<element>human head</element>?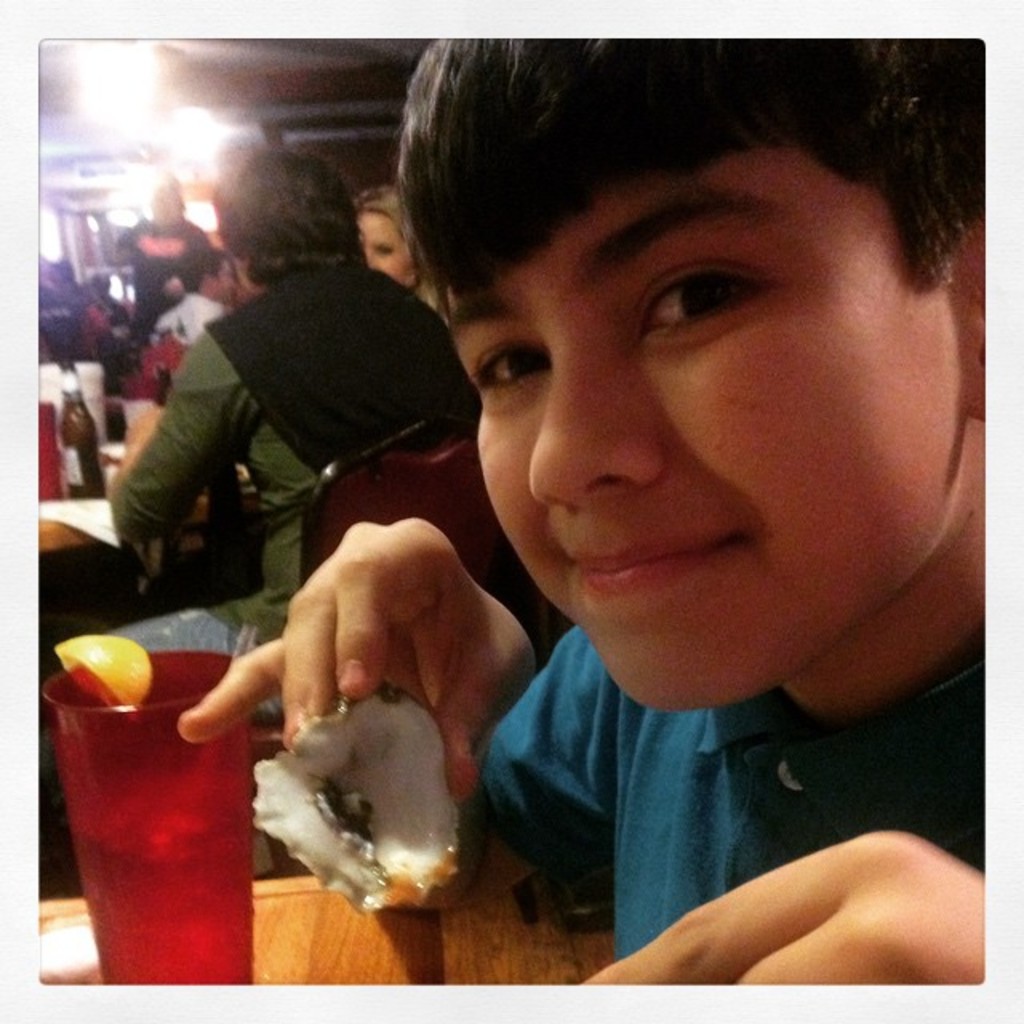
box(218, 142, 355, 286)
